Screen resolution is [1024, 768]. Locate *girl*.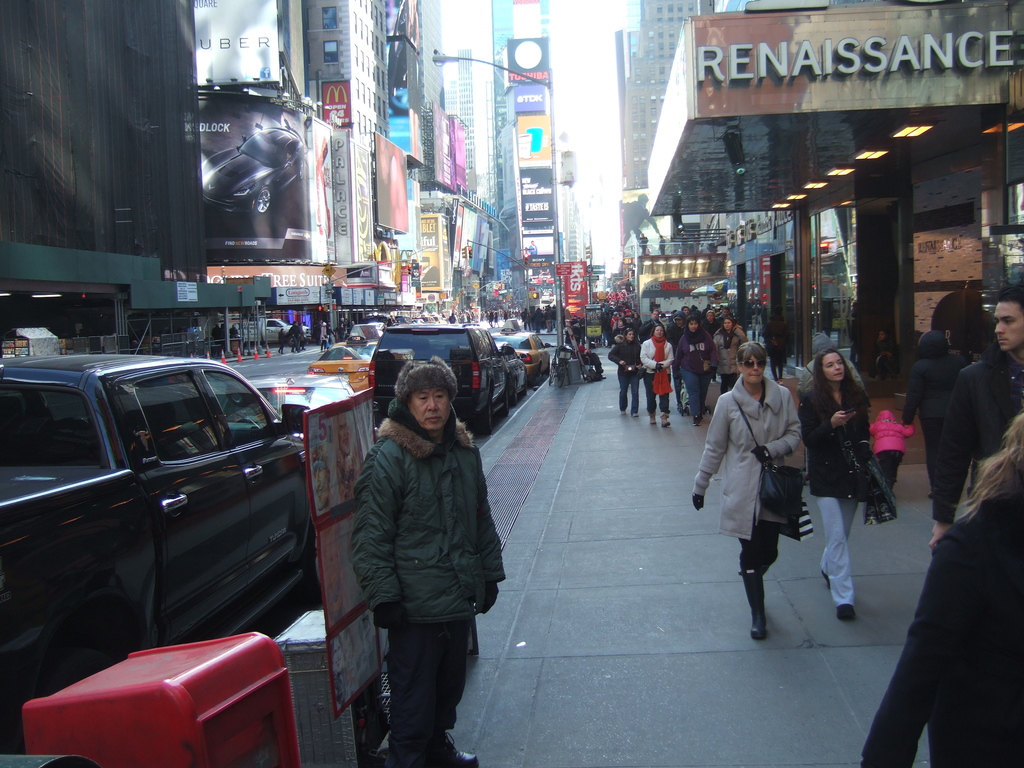
{"left": 605, "top": 328, "right": 642, "bottom": 412}.
